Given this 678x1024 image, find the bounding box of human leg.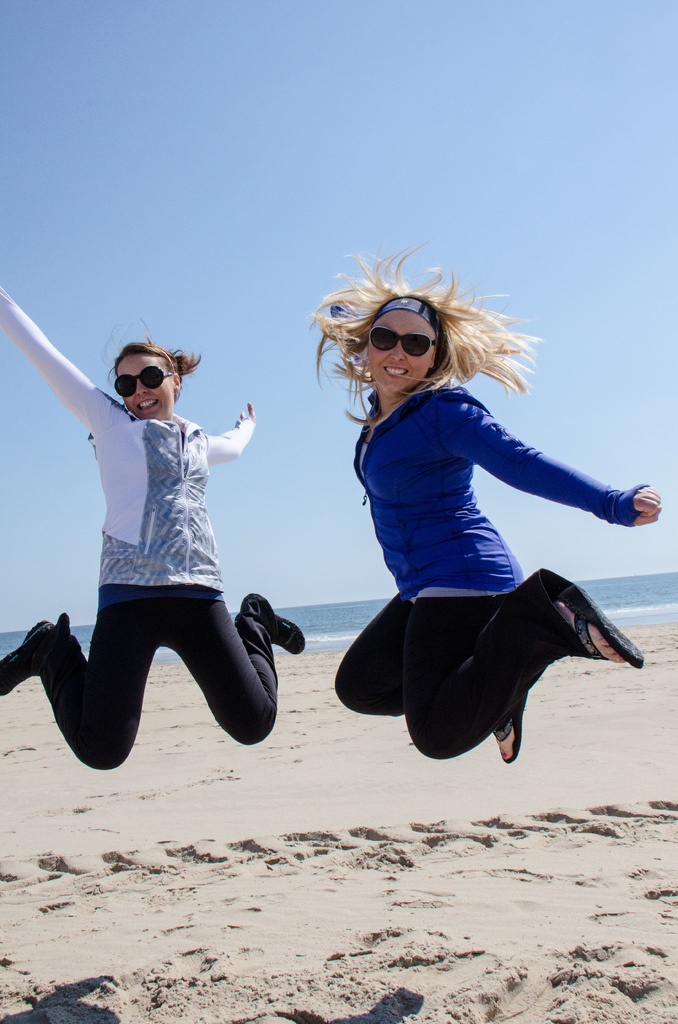
0,593,168,776.
